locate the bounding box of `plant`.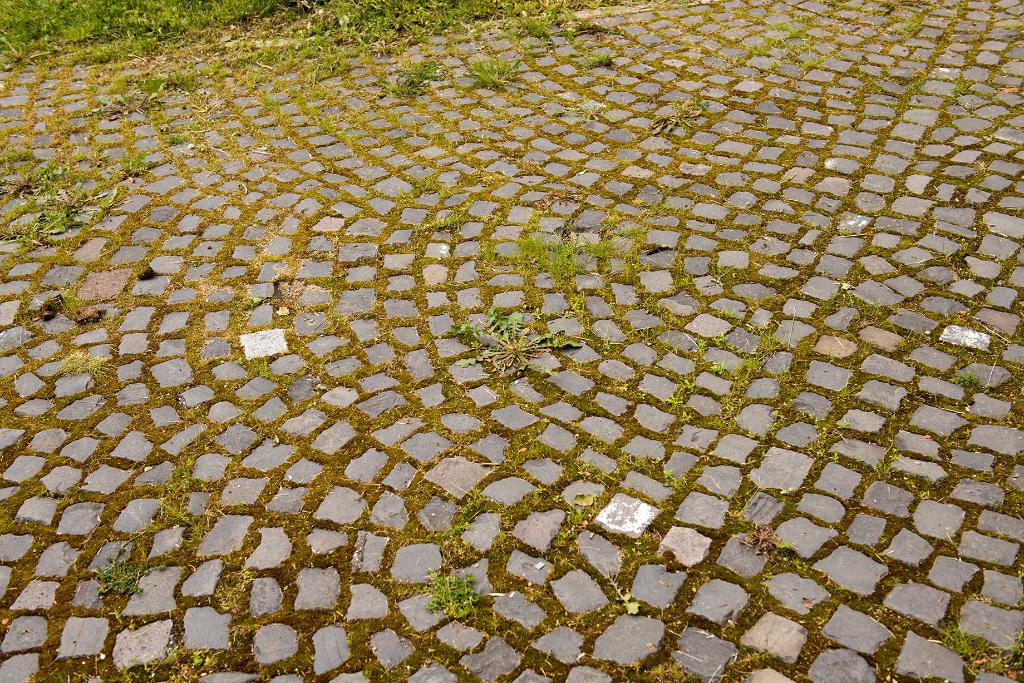
Bounding box: x1=171 y1=68 x2=193 y2=90.
